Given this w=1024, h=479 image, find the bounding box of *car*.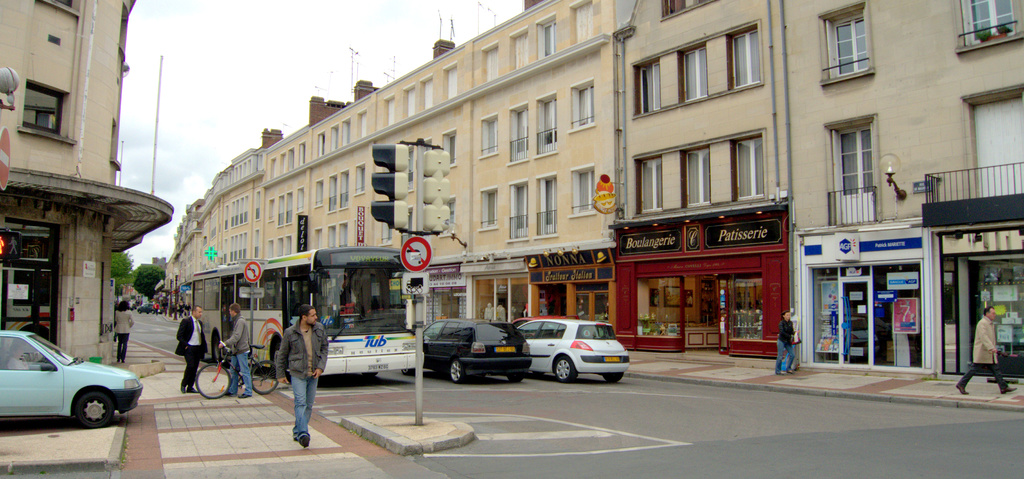
(513,315,634,382).
